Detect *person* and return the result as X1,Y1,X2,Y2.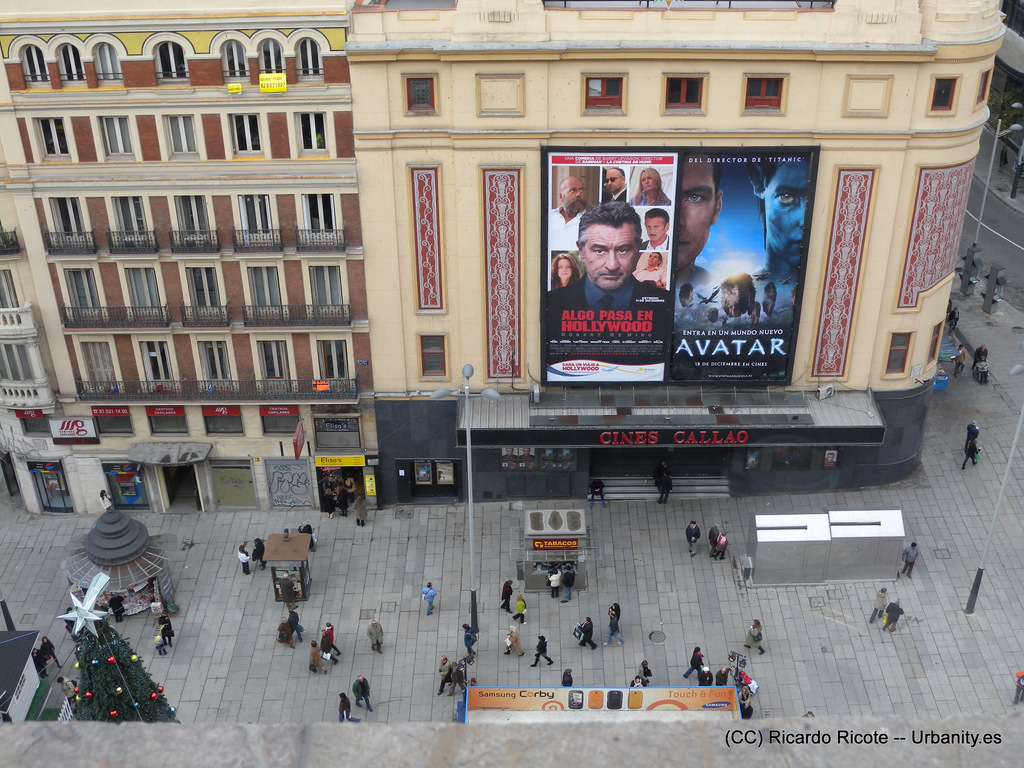
971,342,991,366.
